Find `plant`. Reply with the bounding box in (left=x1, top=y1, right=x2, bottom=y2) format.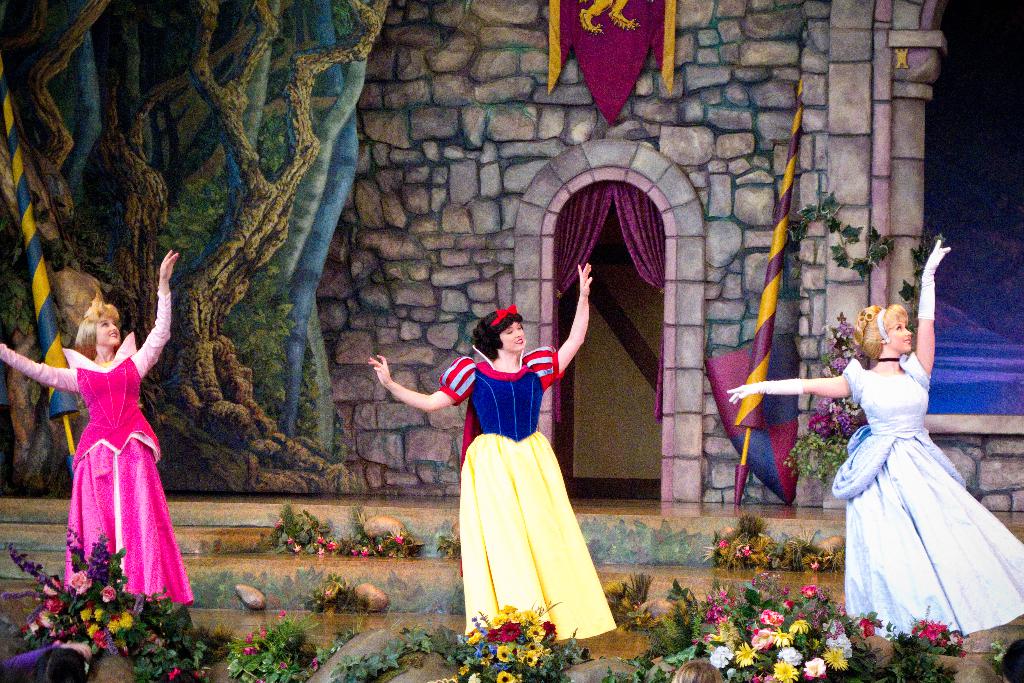
(left=893, top=239, right=941, bottom=308).
